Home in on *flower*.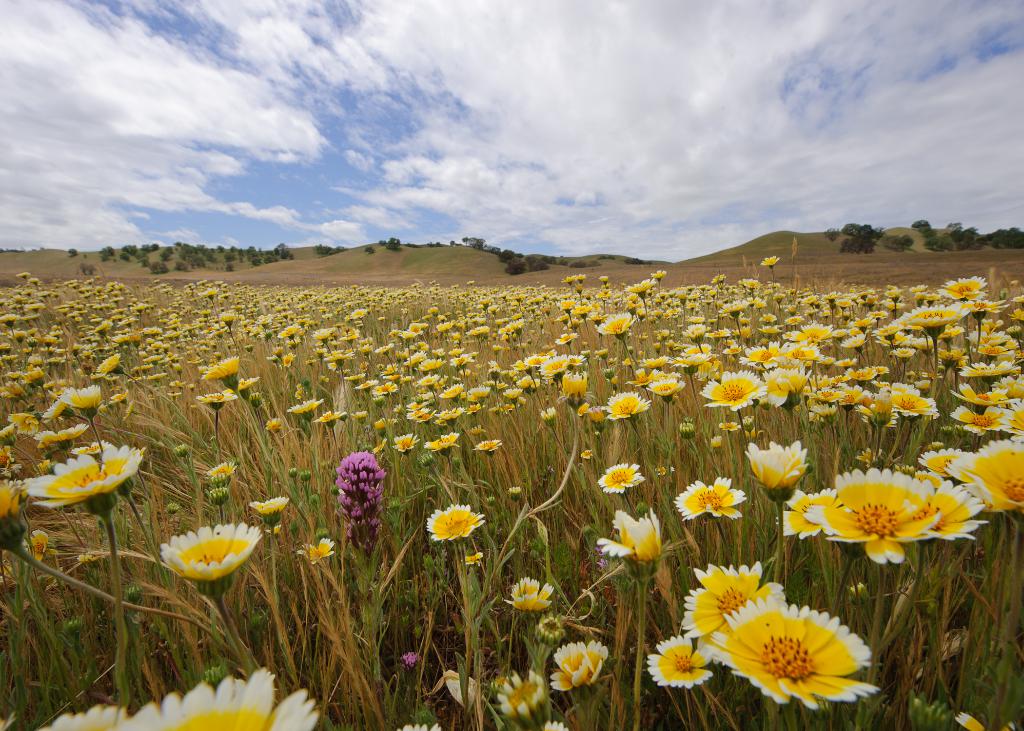
Homed in at <region>61, 383, 97, 413</region>.
